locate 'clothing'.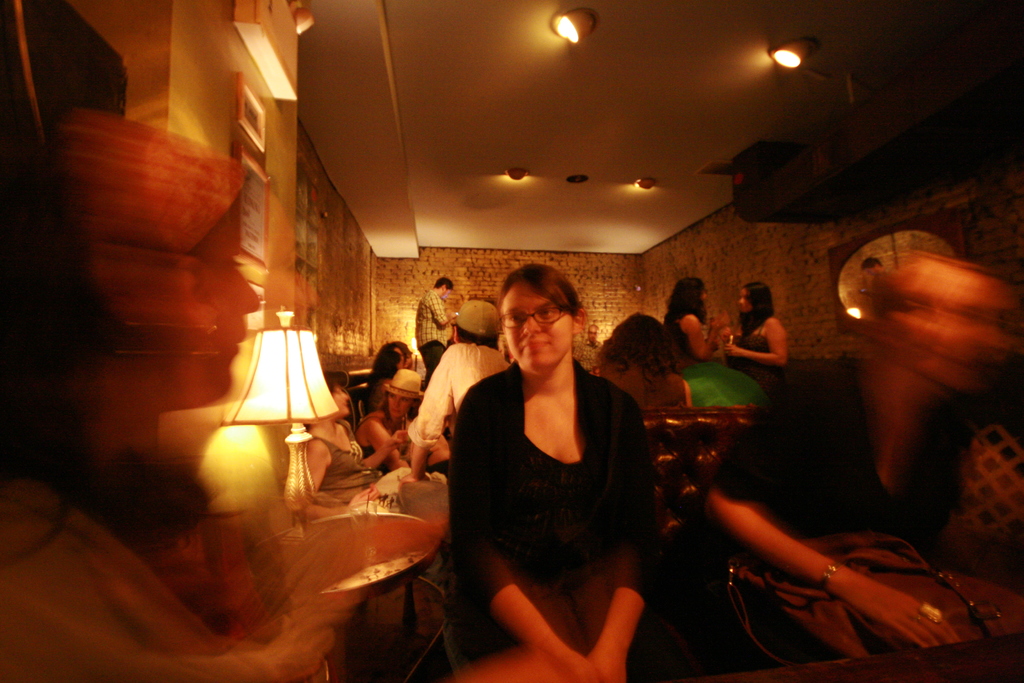
Bounding box: bbox=(595, 336, 686, 406).
